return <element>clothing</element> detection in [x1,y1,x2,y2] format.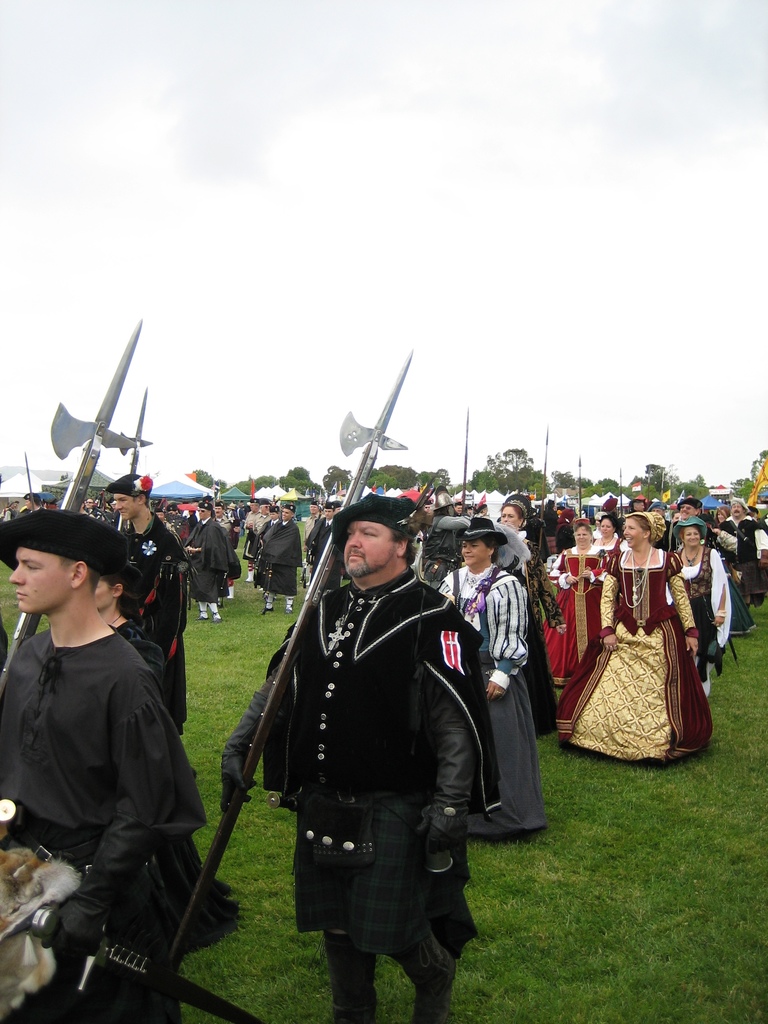
[241,522,305,588].
